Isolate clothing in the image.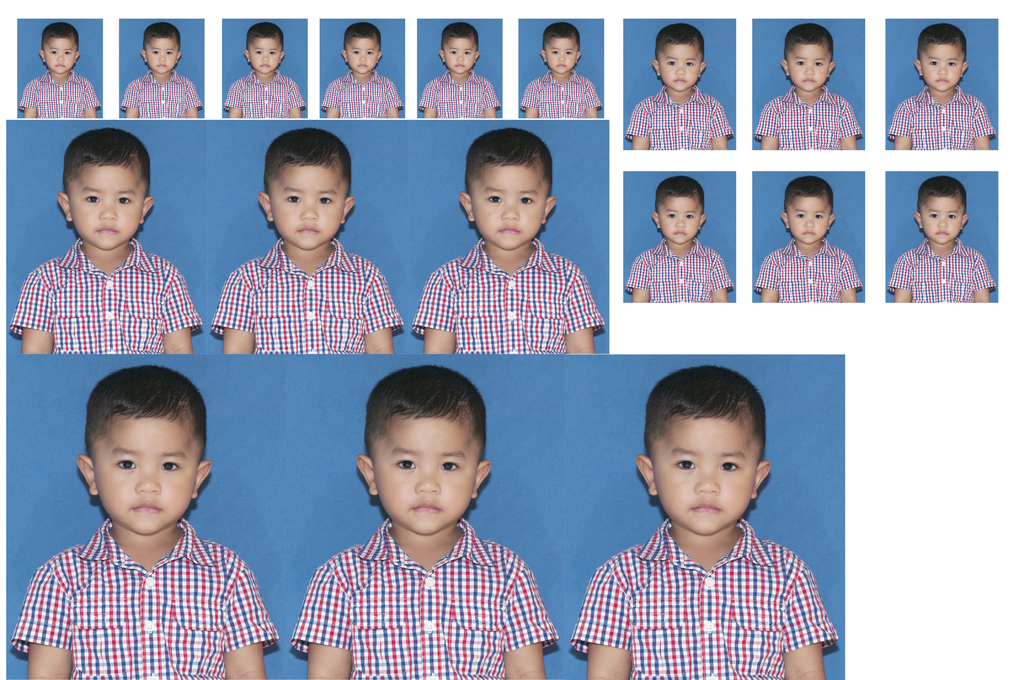
Isolated region: (572,516,838,677).
